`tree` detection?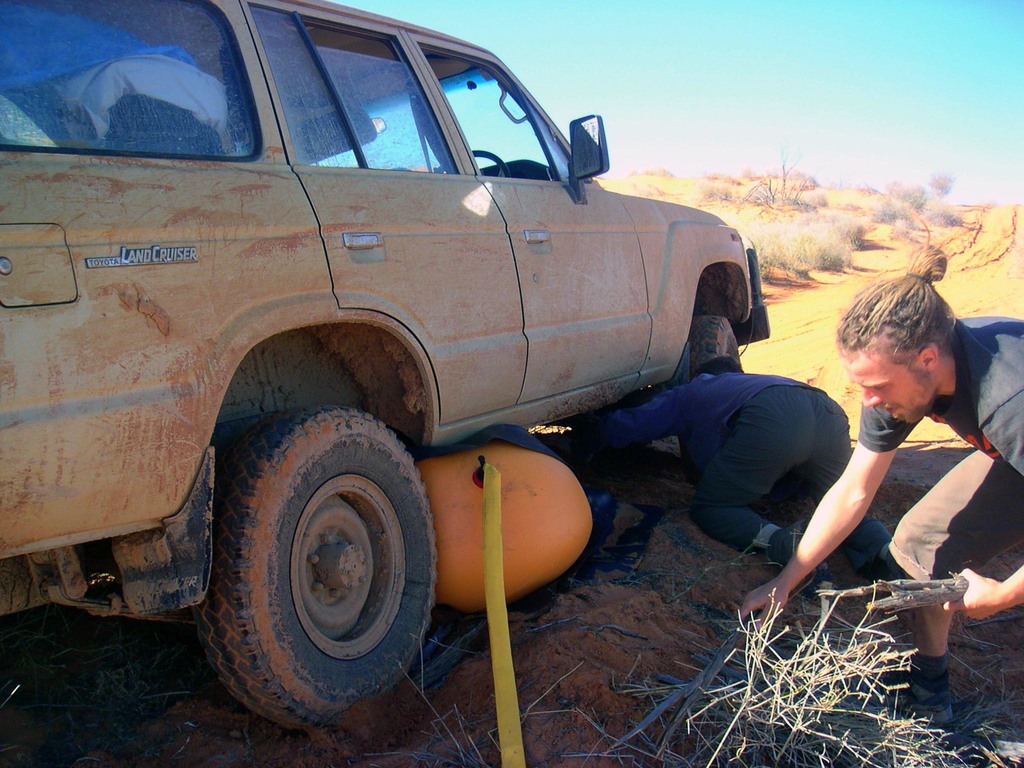
{"left": 735, "top": 129, "right": 828, "bottom": 230}
